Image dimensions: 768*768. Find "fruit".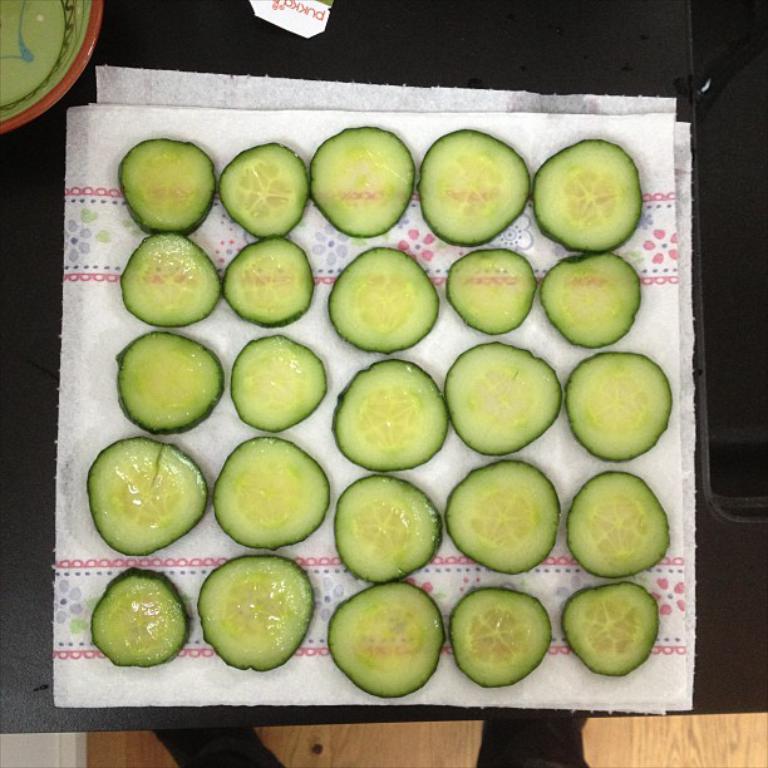
l=443, t=246, r=543, b=333.
